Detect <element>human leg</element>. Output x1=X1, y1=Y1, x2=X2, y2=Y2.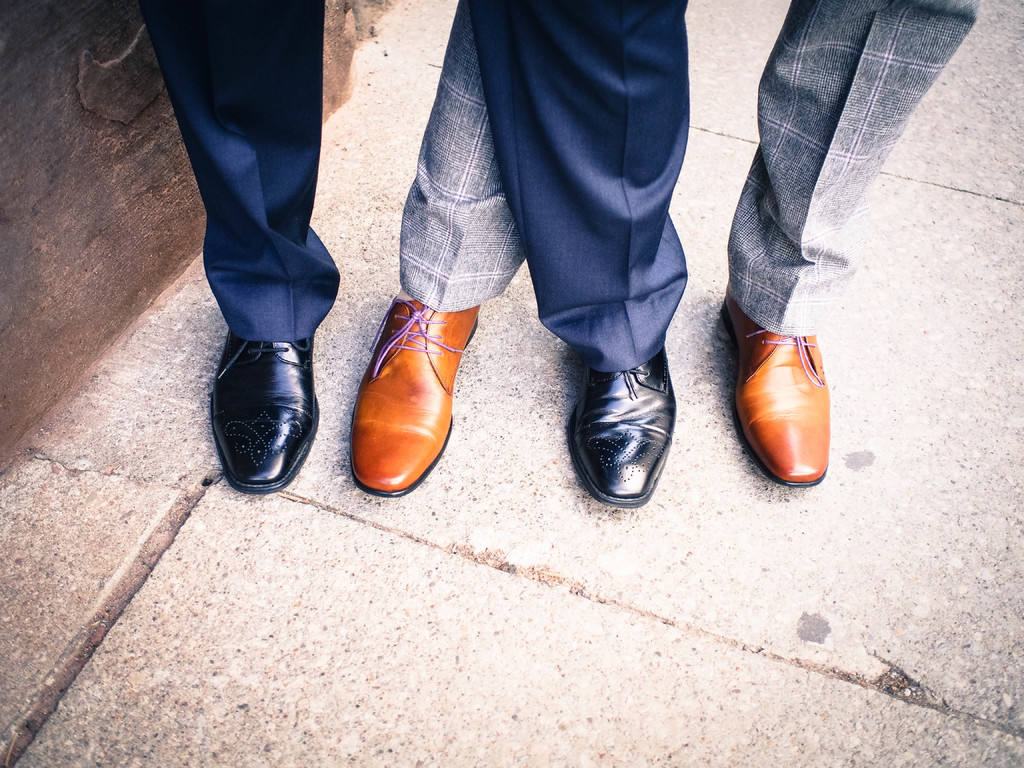
x1=138, y1=16, x2=383, y2=502.
